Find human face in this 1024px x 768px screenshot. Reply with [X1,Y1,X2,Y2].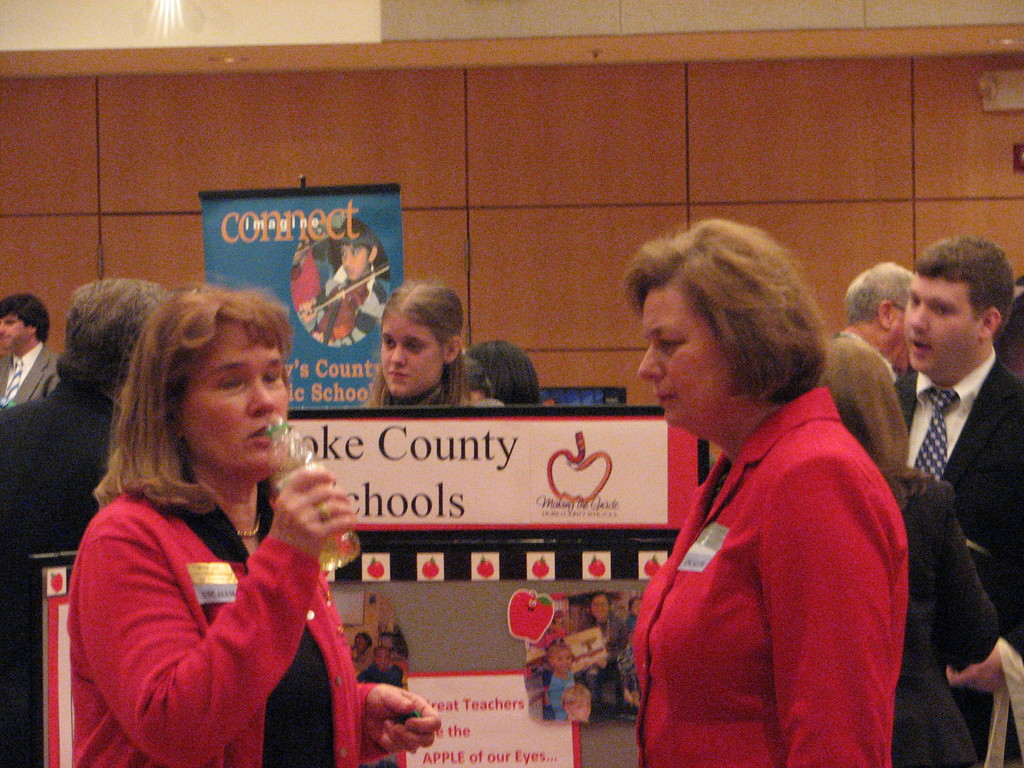
[908,266,972,372].
